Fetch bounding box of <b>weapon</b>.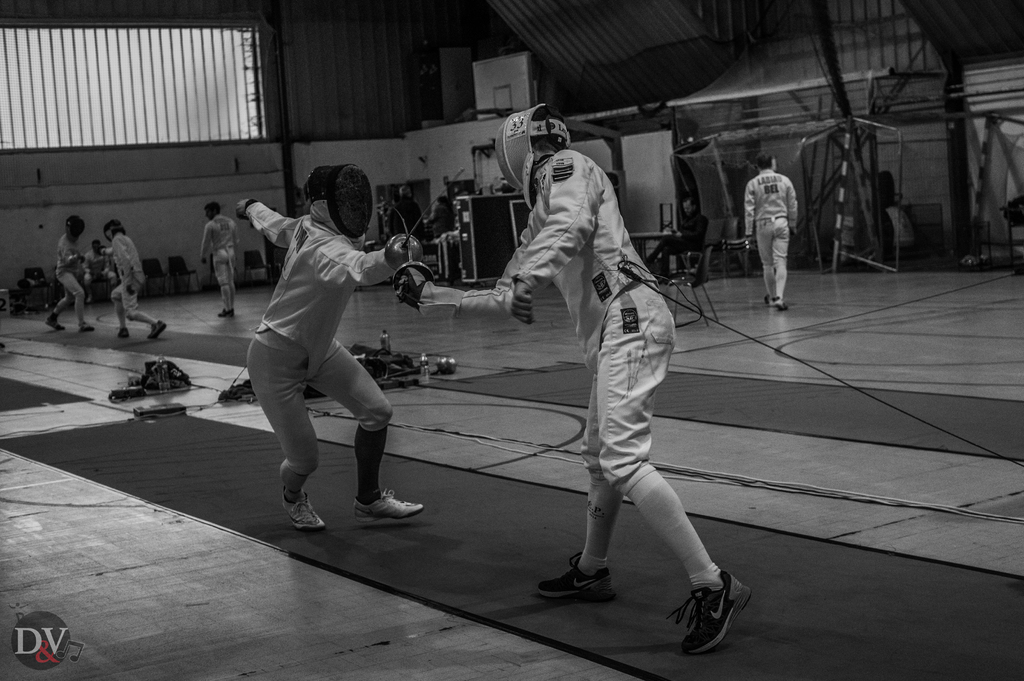
Bbox: box=[387, 163, 463, 272].
